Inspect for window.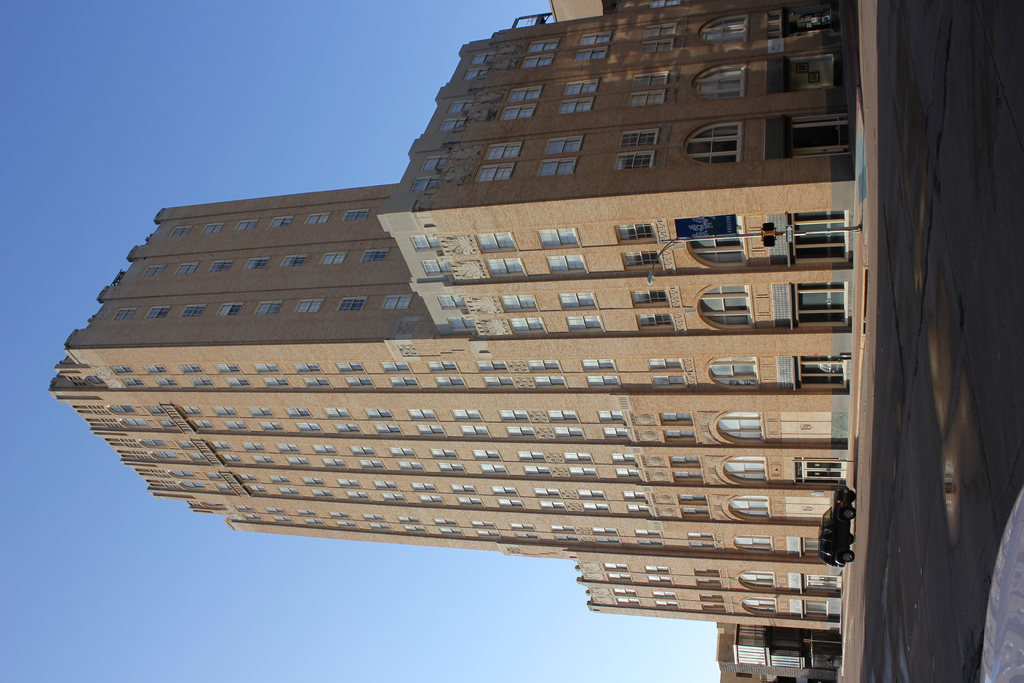
Inspection: box(338, 297, 367, 309).
